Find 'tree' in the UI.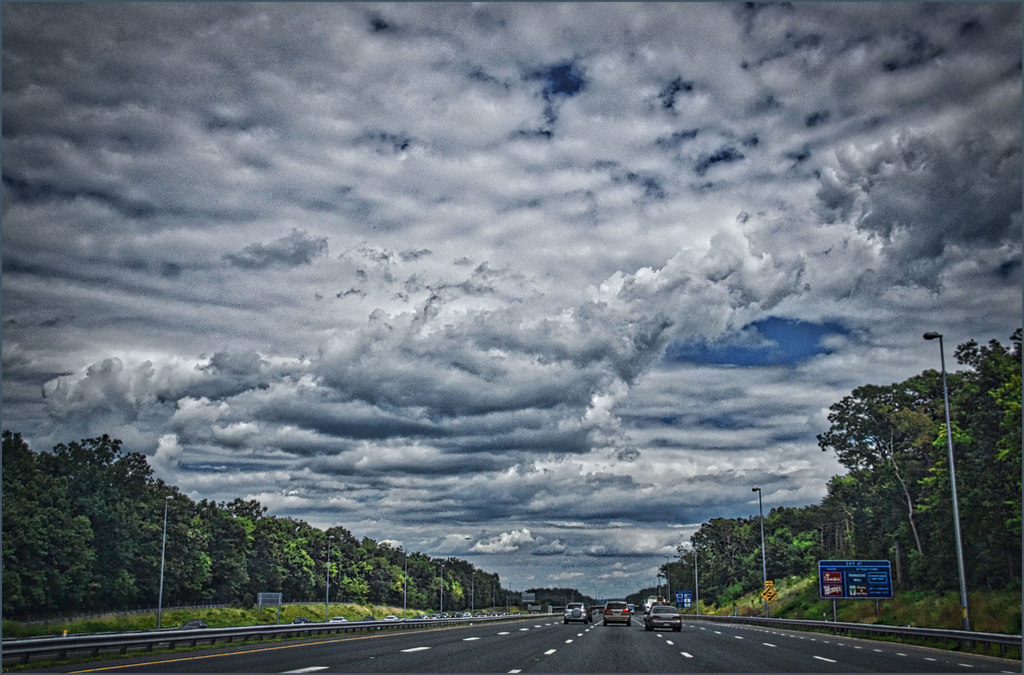
UI element at [left=166, top=499, right=213, bottom=605].
